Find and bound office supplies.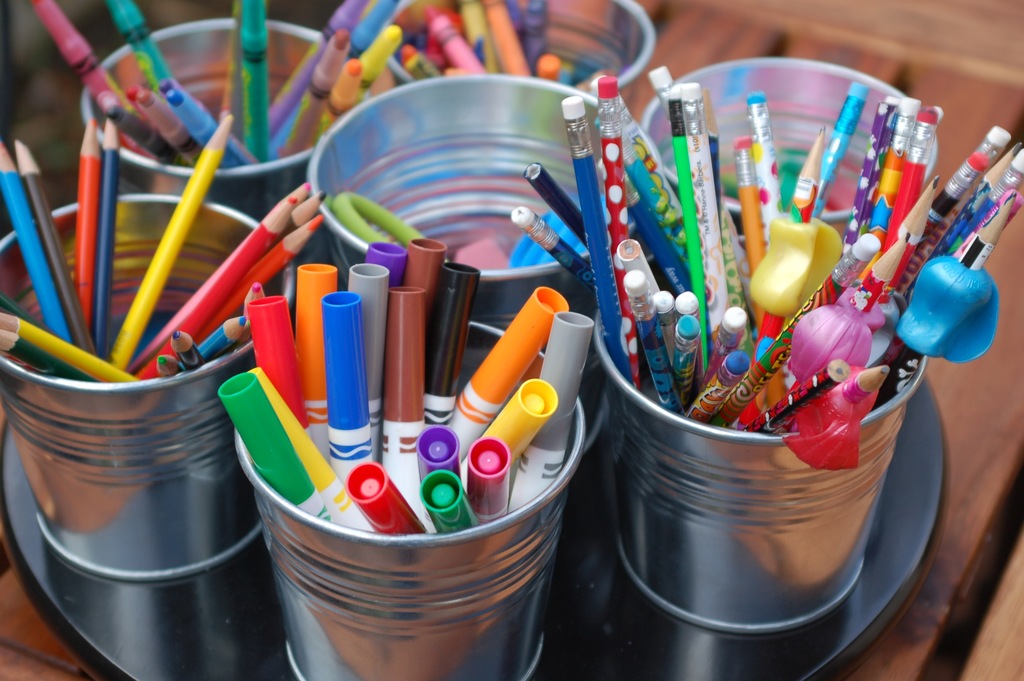
Bound: 145, 201, 294, 375.
